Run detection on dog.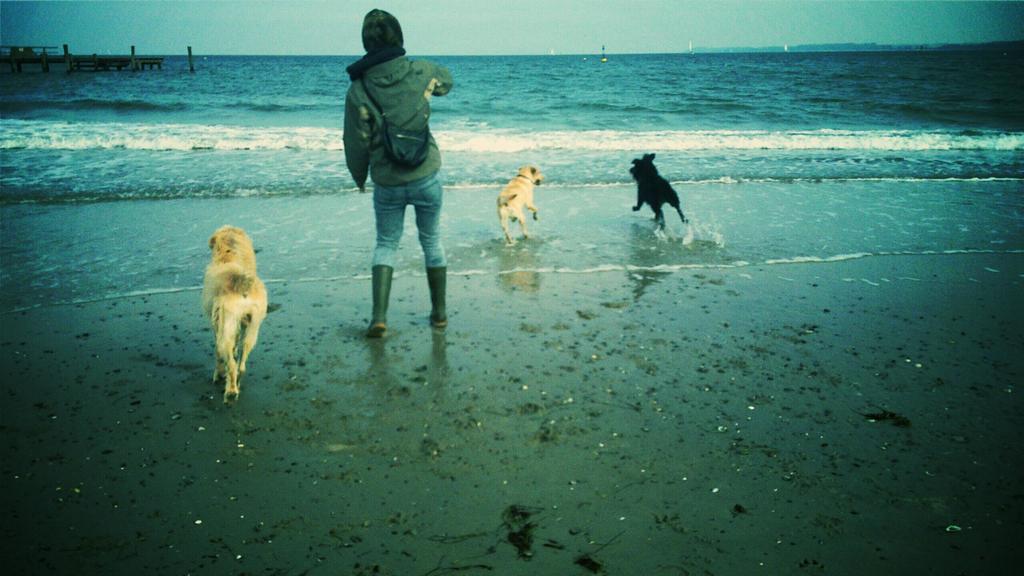
Result: [left=196, top=227, right=271, bottom=404].
